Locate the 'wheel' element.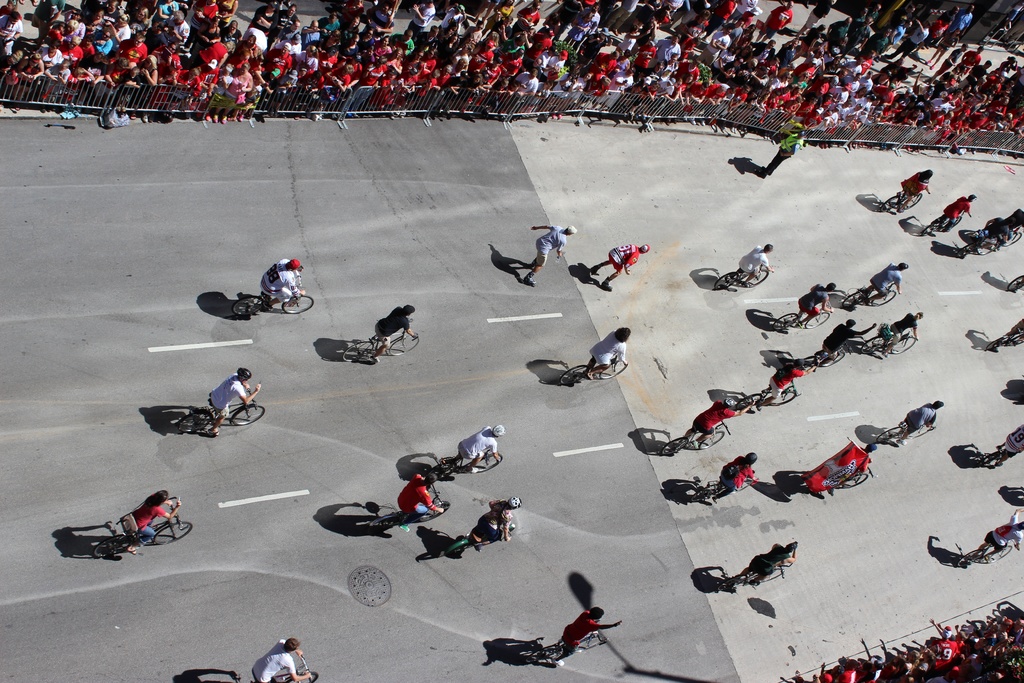
Element bbox: pyautogui.locateOnScreen(953, 214, 961, 229).
